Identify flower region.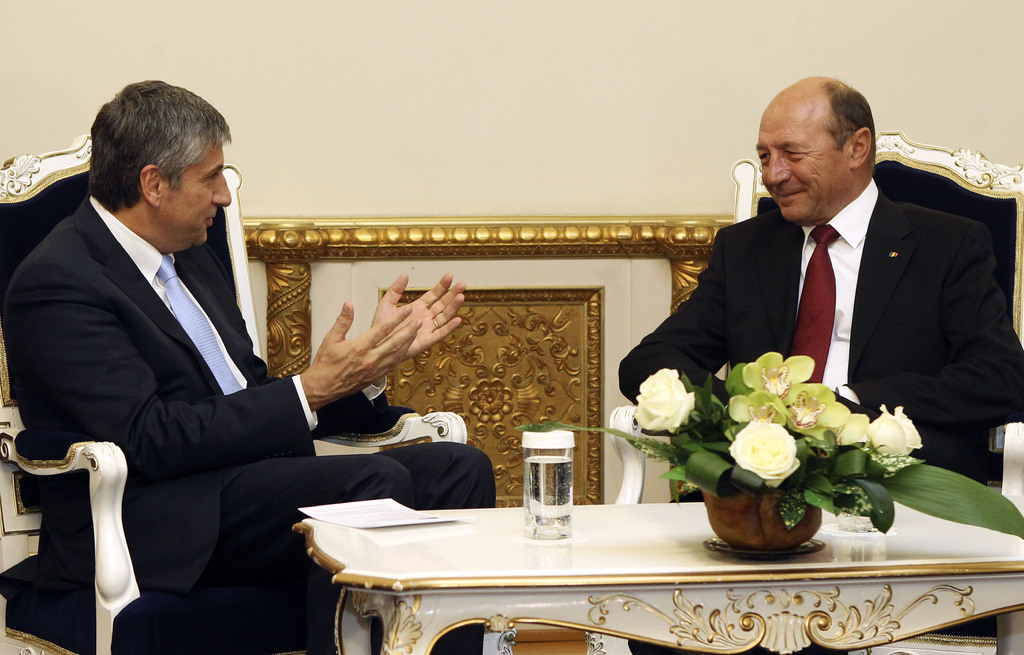
Region: 825,410,874,449.
